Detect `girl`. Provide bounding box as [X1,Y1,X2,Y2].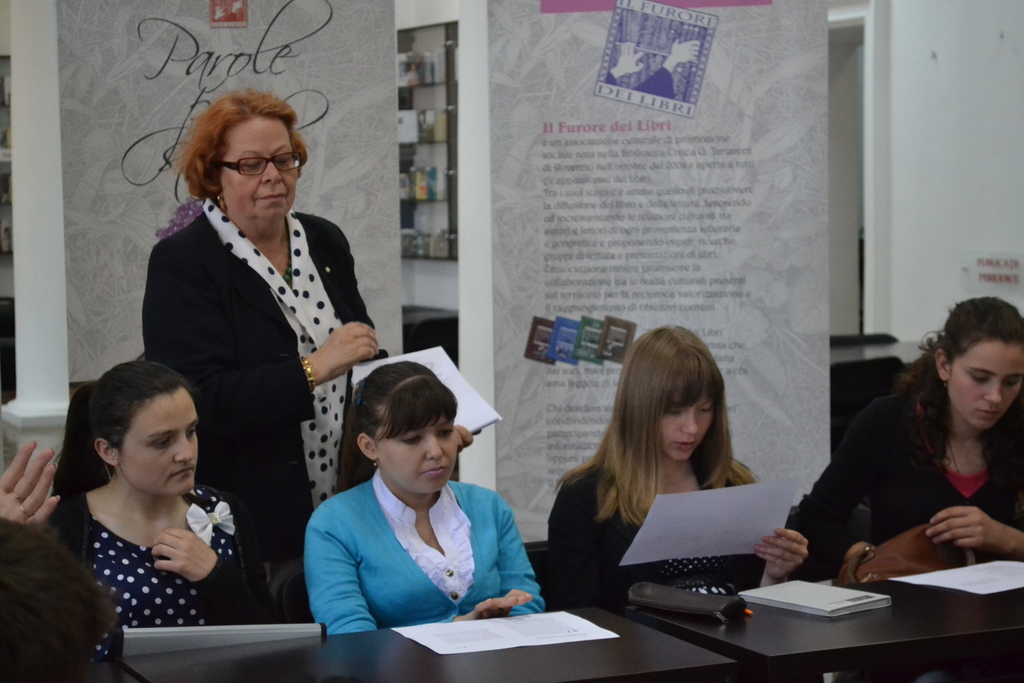
[547,320,812,613].
